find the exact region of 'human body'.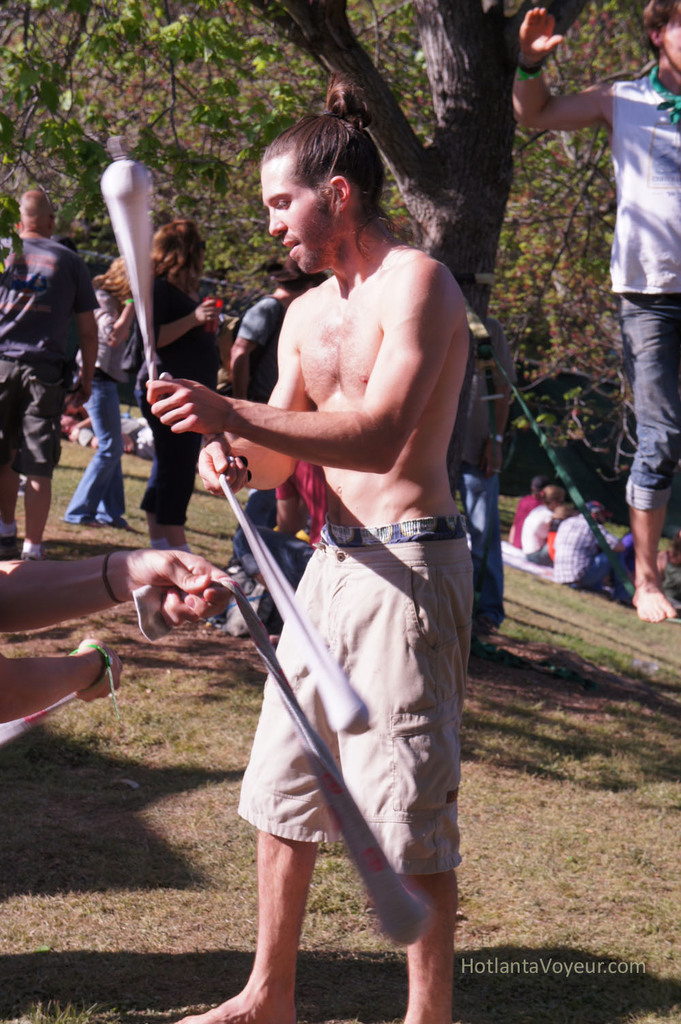
Exact region: 127/166/503/956.
